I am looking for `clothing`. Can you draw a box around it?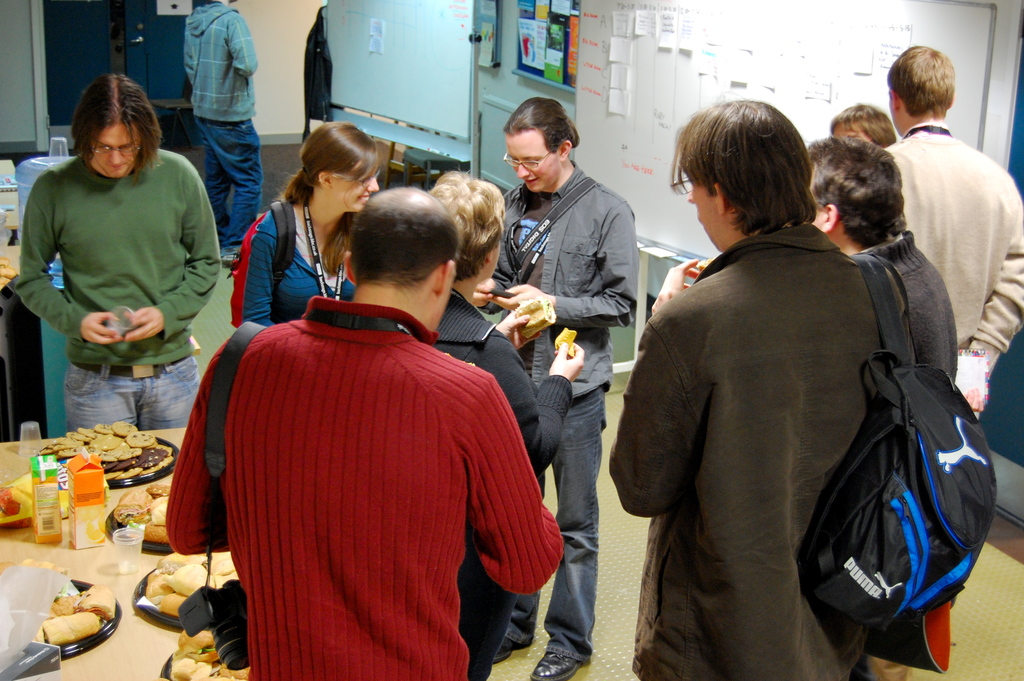
Sure, the bounding box is <box>881,109,1023,407</box>.
